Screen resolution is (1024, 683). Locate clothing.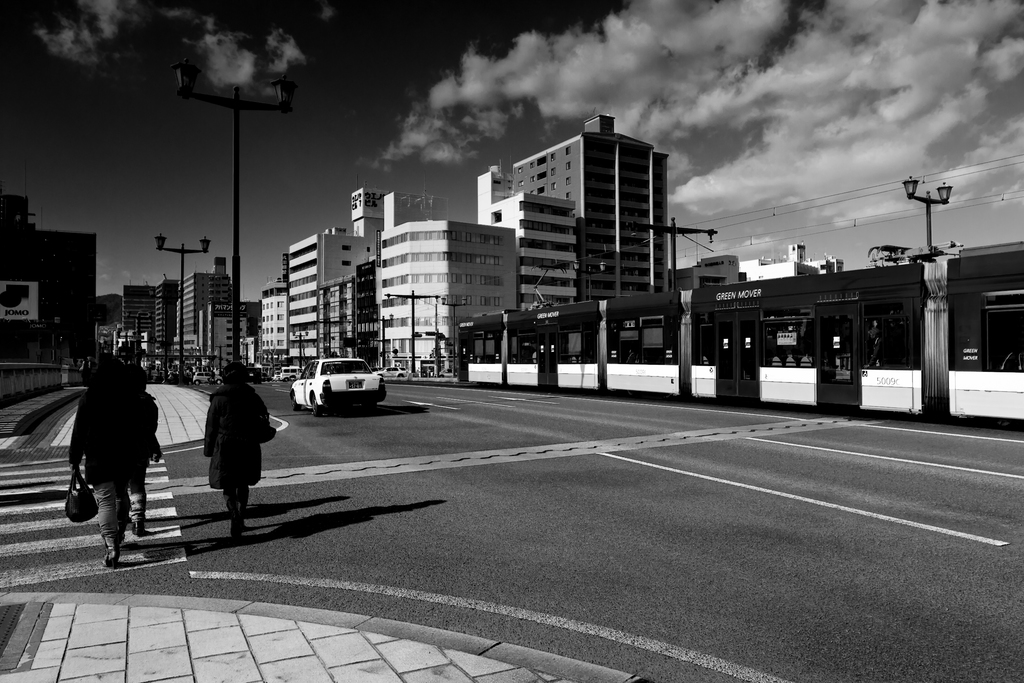
124/388/161/520.
